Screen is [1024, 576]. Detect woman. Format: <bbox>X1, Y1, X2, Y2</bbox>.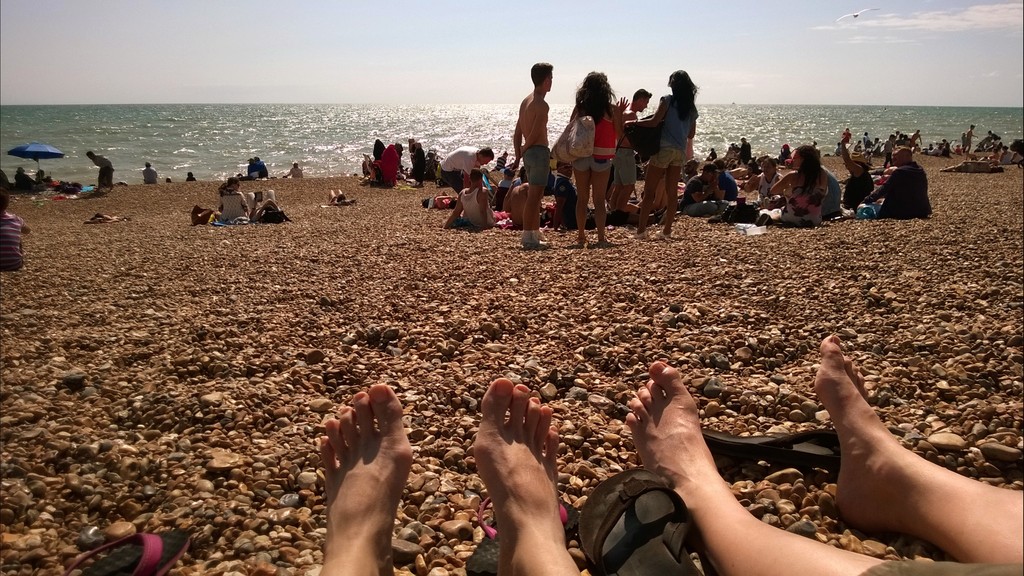
<bbox>567, 69, 630, 243</bbox>.
